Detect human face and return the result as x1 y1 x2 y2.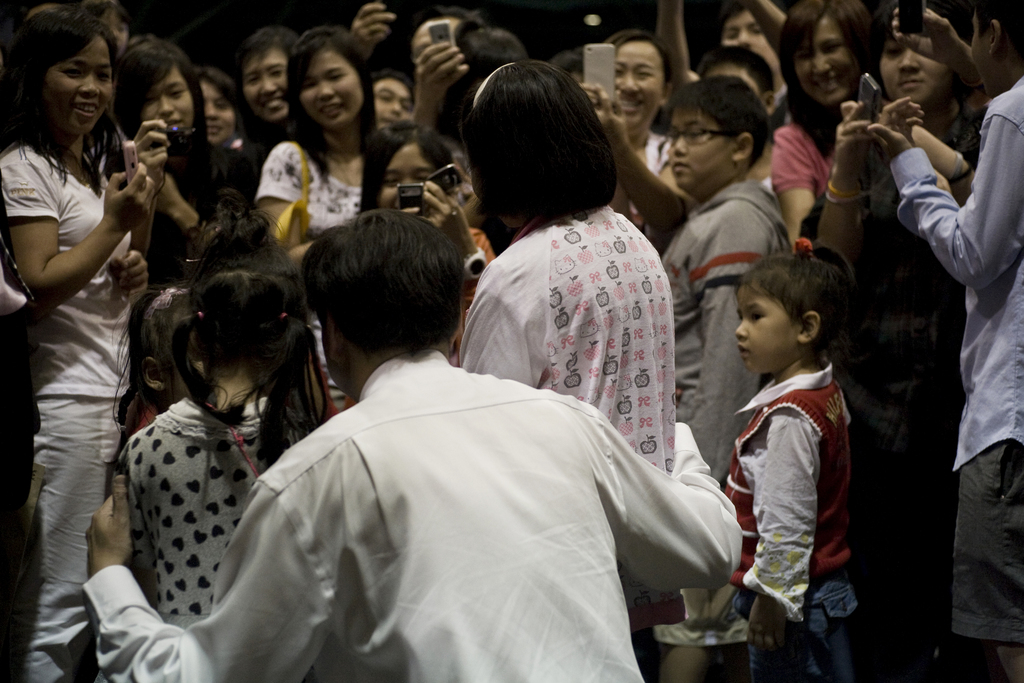
666 104 735 192.
